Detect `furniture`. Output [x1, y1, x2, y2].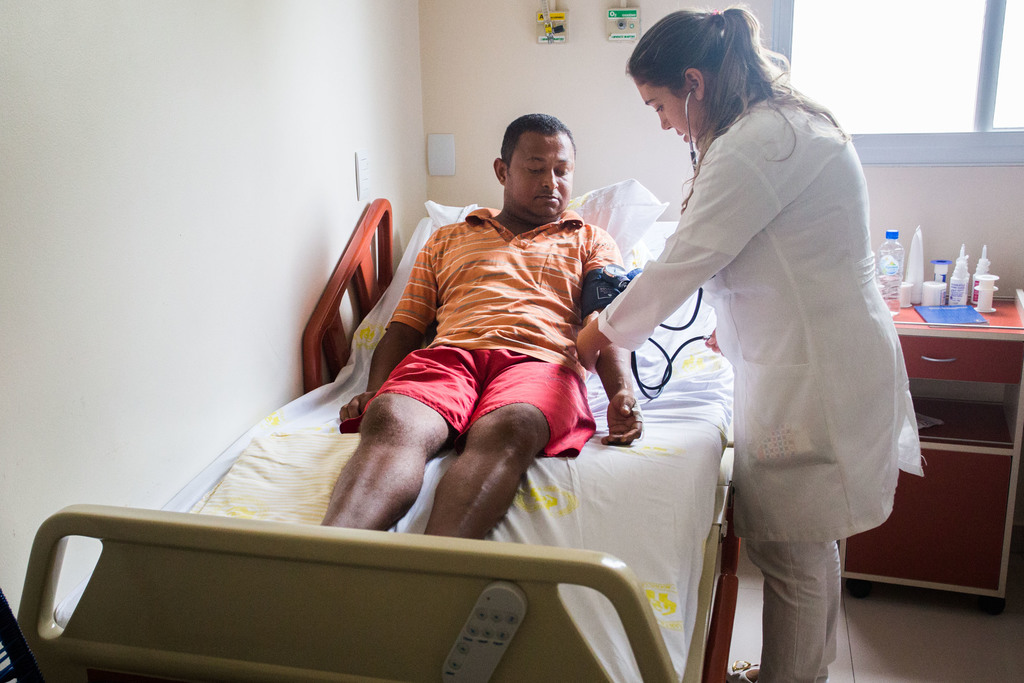
[840, 285, 1023, 609].
